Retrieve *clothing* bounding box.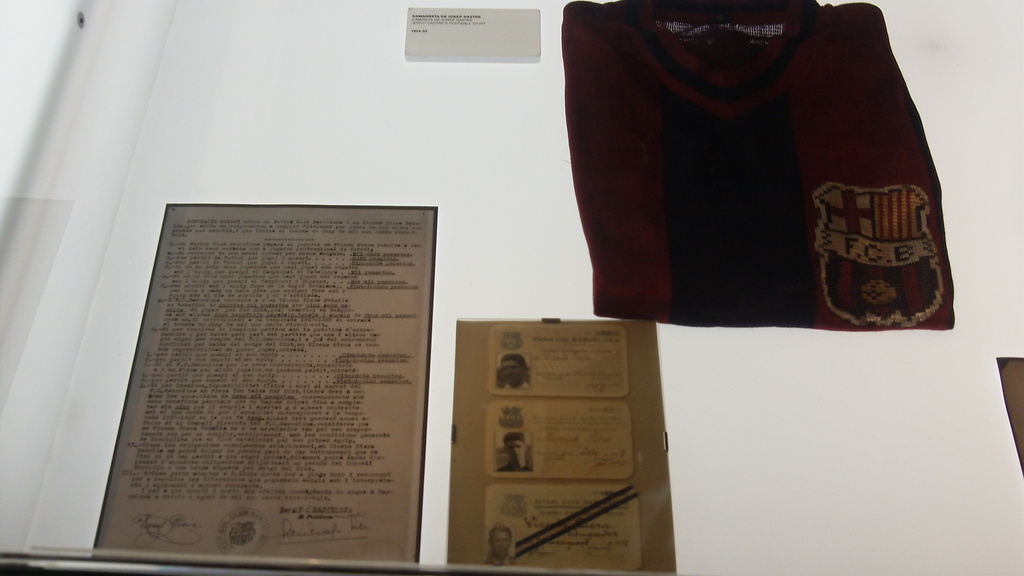
Bounding box: locate(497, 461, 532, 472).
